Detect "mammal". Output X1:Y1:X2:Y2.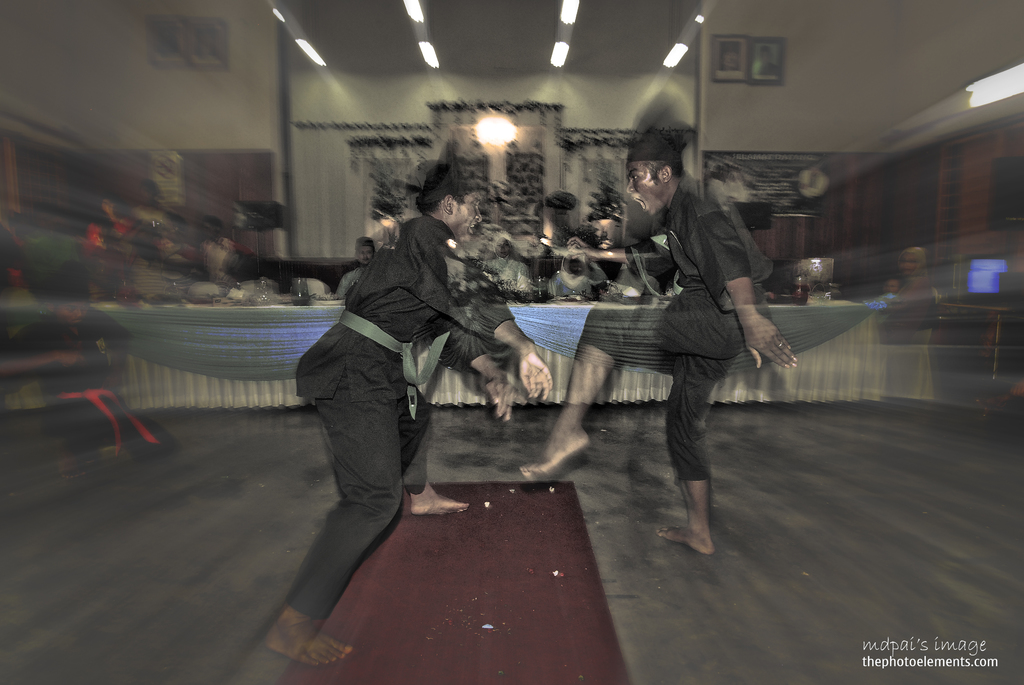
264:164:546:668.
